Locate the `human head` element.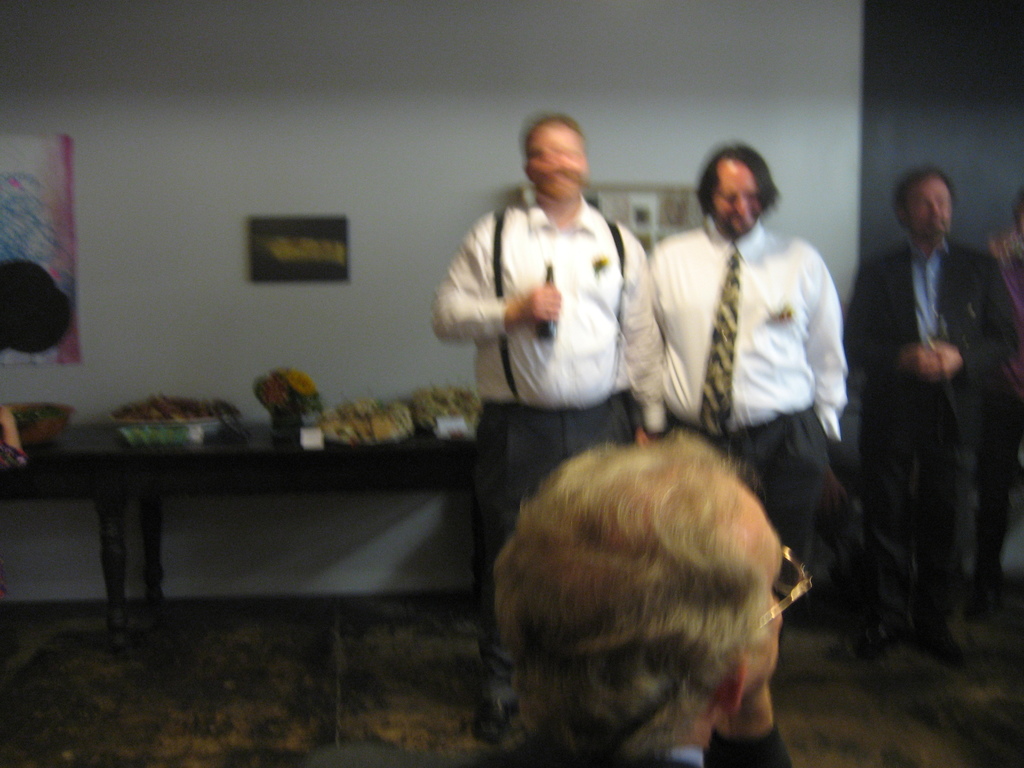
Element bbox: <box>695,143,784,244</box>.
